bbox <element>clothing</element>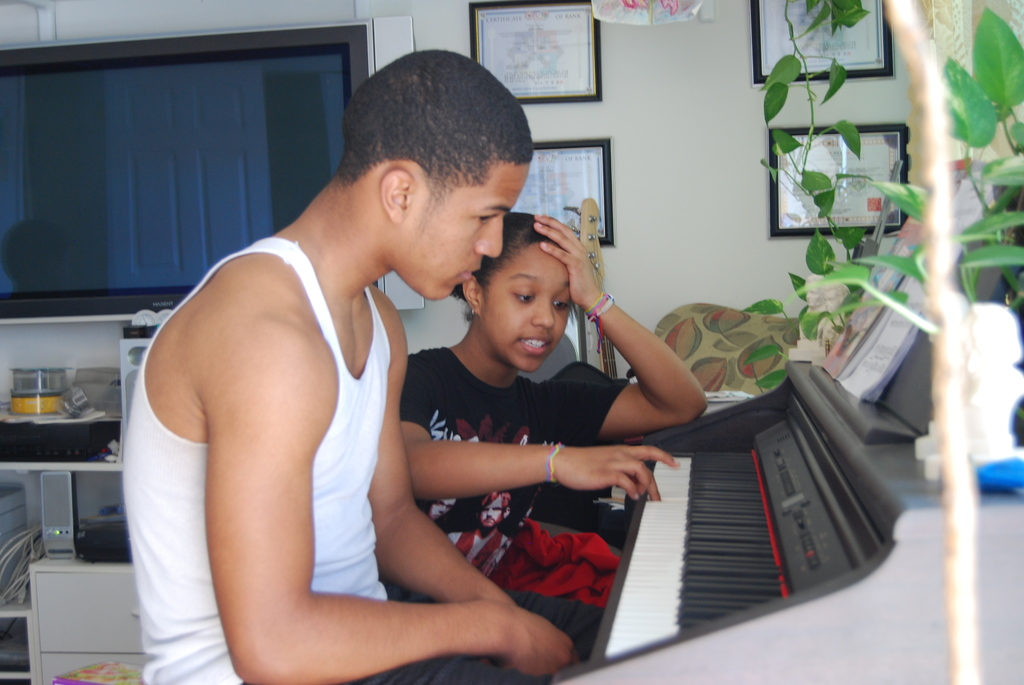
bbox=(394, 341, 634, 581)
